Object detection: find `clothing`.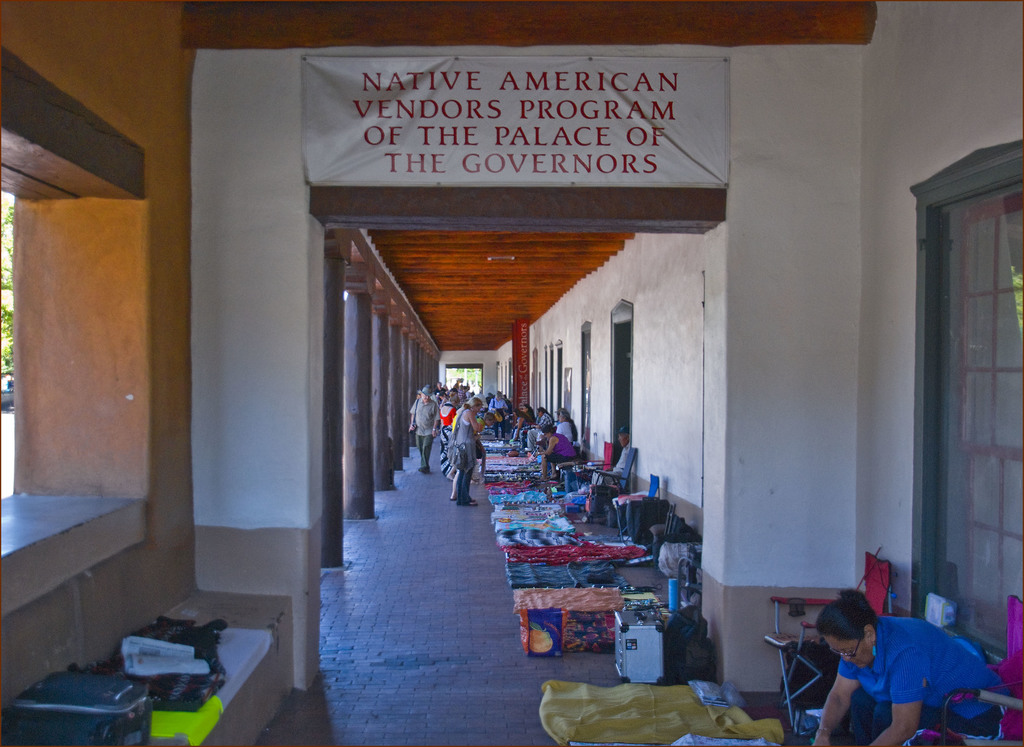
[x1=410, y1=393, x2=441, y2=480].
